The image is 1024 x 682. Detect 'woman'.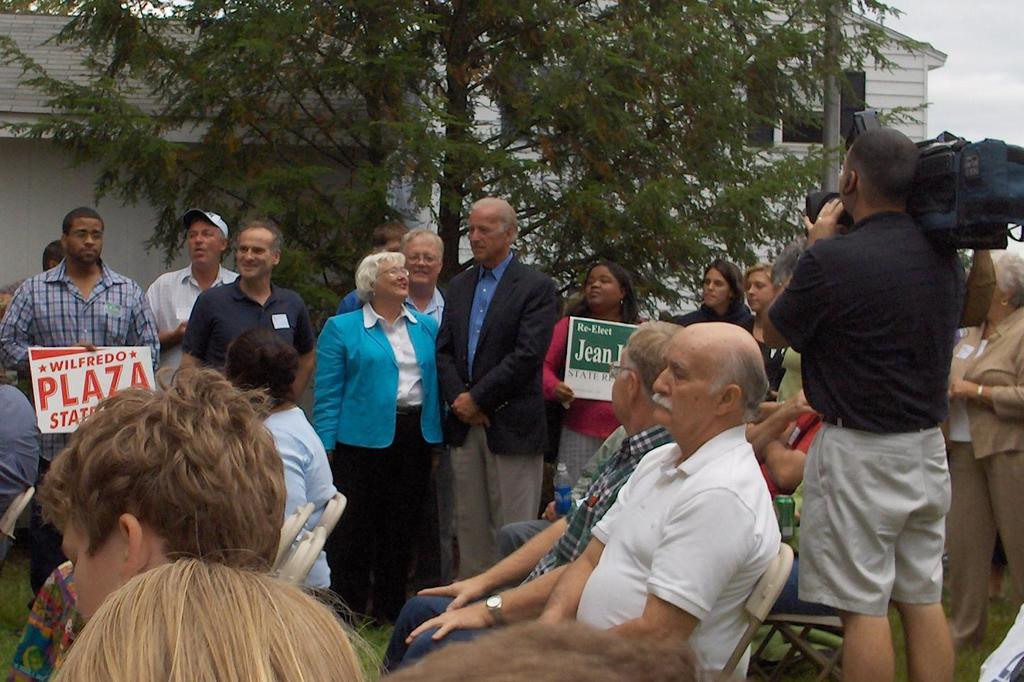
Detection: bbox=(670, 257, 755, 326).
